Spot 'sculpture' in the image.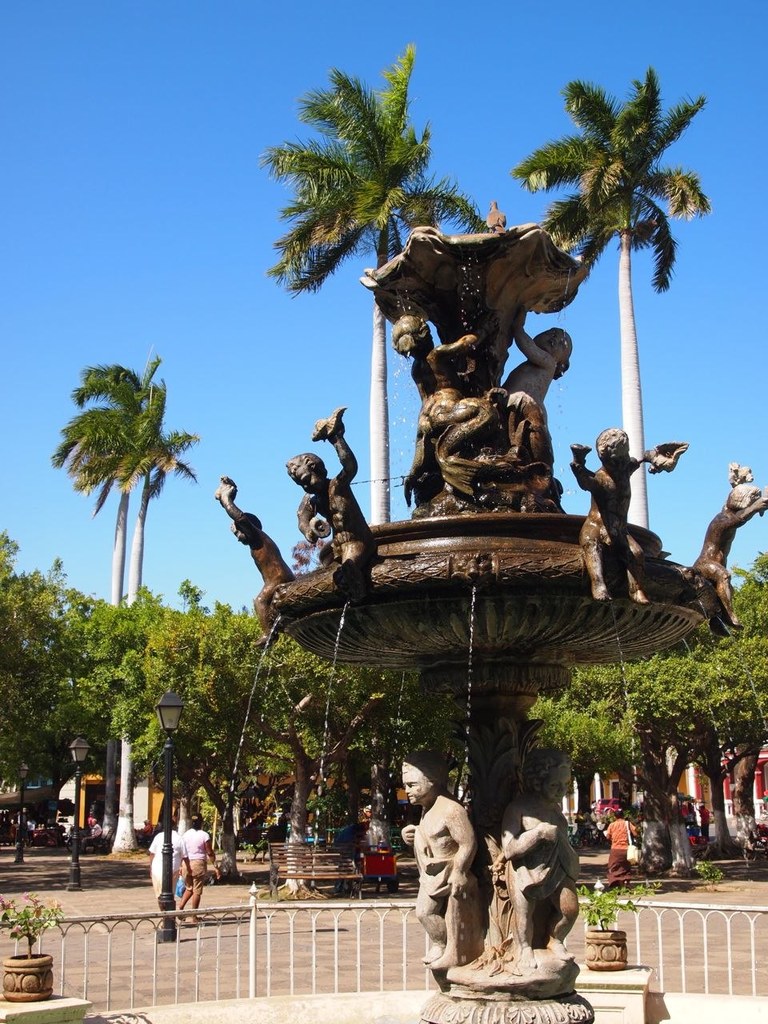
'sculpture' found at 286:406:379:582.
